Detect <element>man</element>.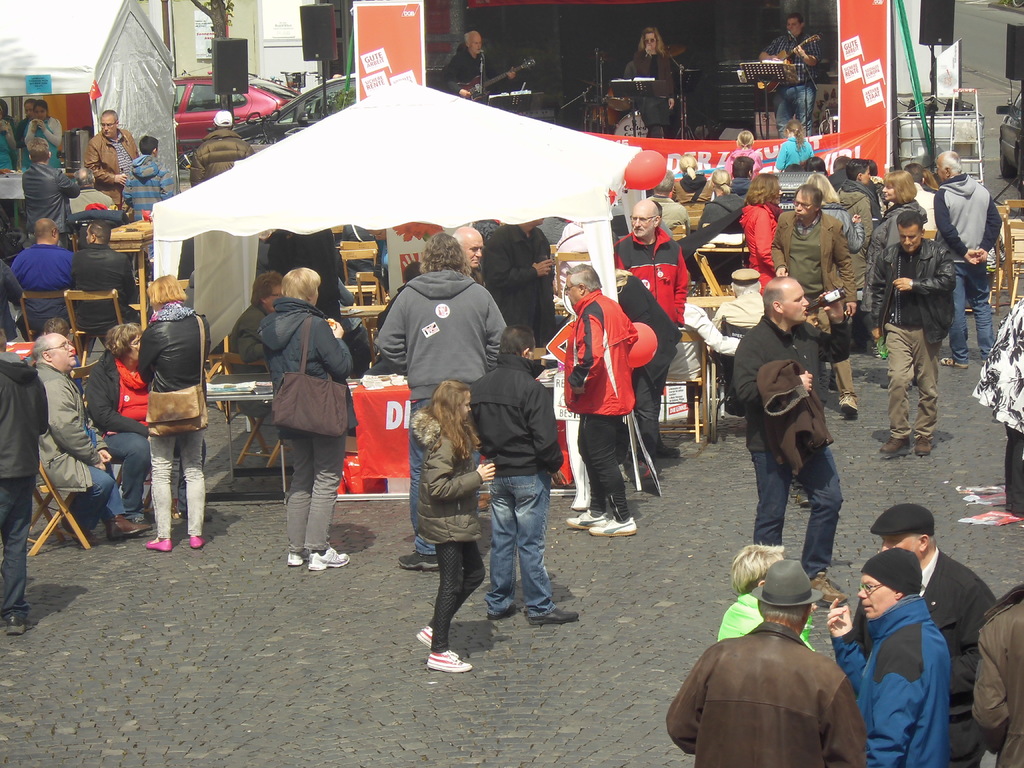
Detected at left=190, top=111, right=253, bottom=188.
